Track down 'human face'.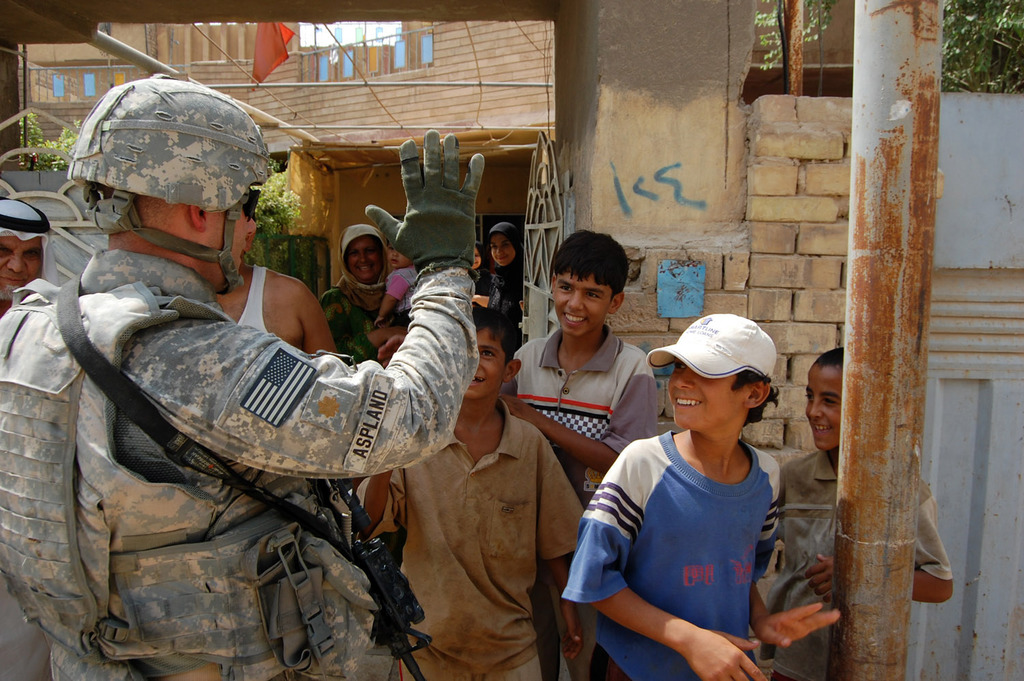
Tracked to box(207, 193, 251, 288).
